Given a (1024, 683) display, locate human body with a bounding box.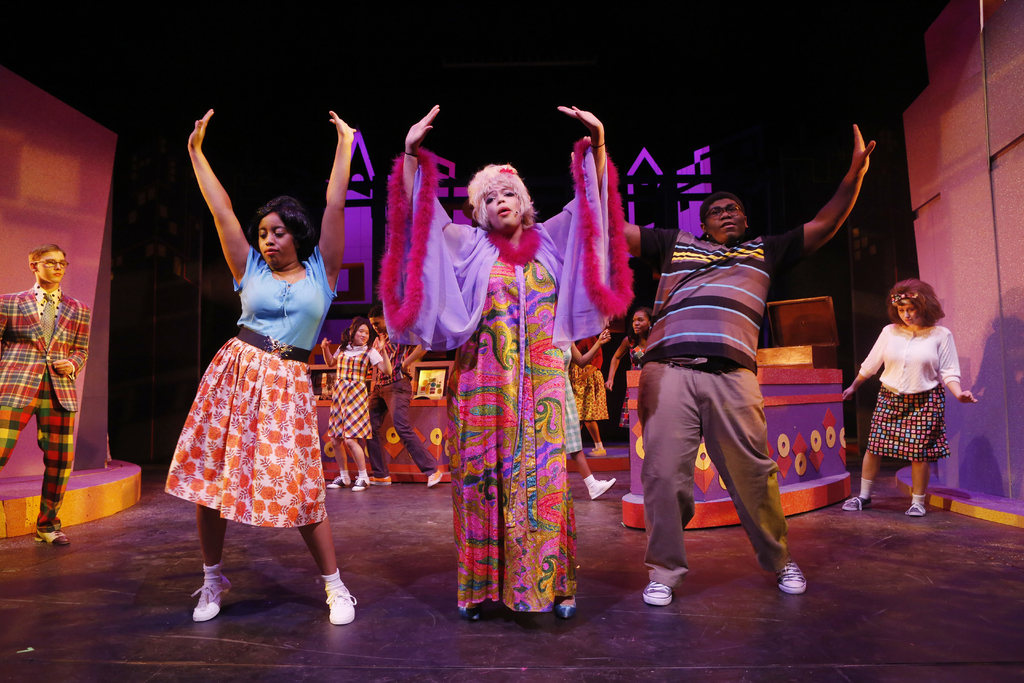
Located: bbox=(378, 107, 633, 620).
